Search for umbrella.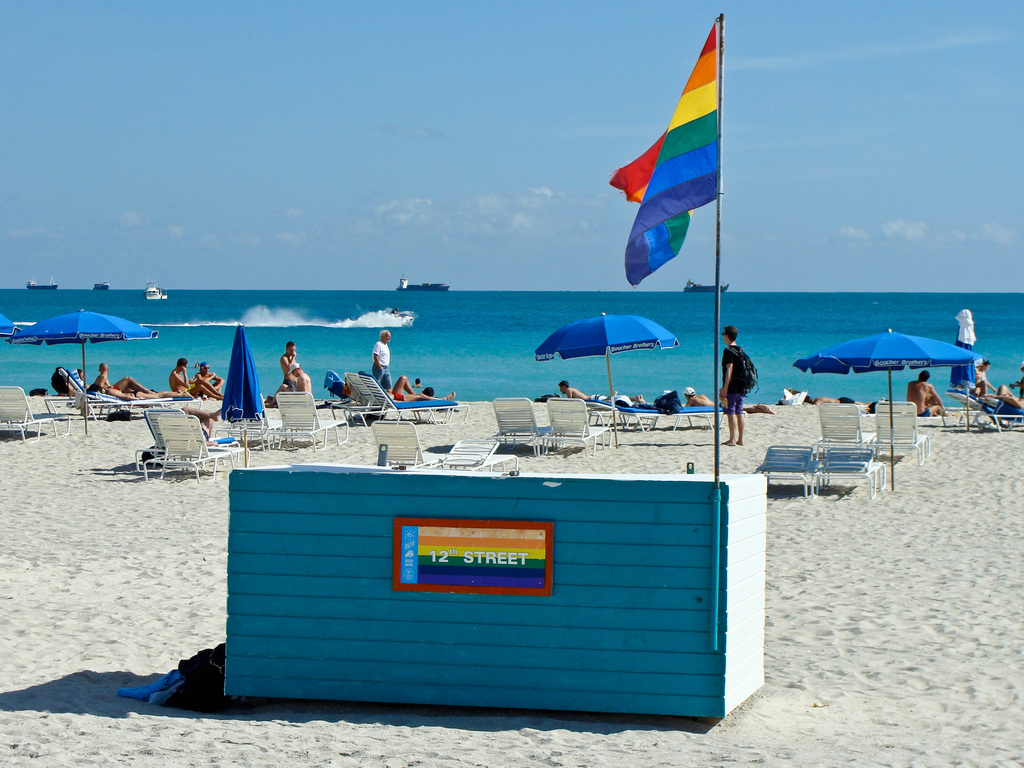
Found at x1=218 y1=323 x2=268 y2=466.
